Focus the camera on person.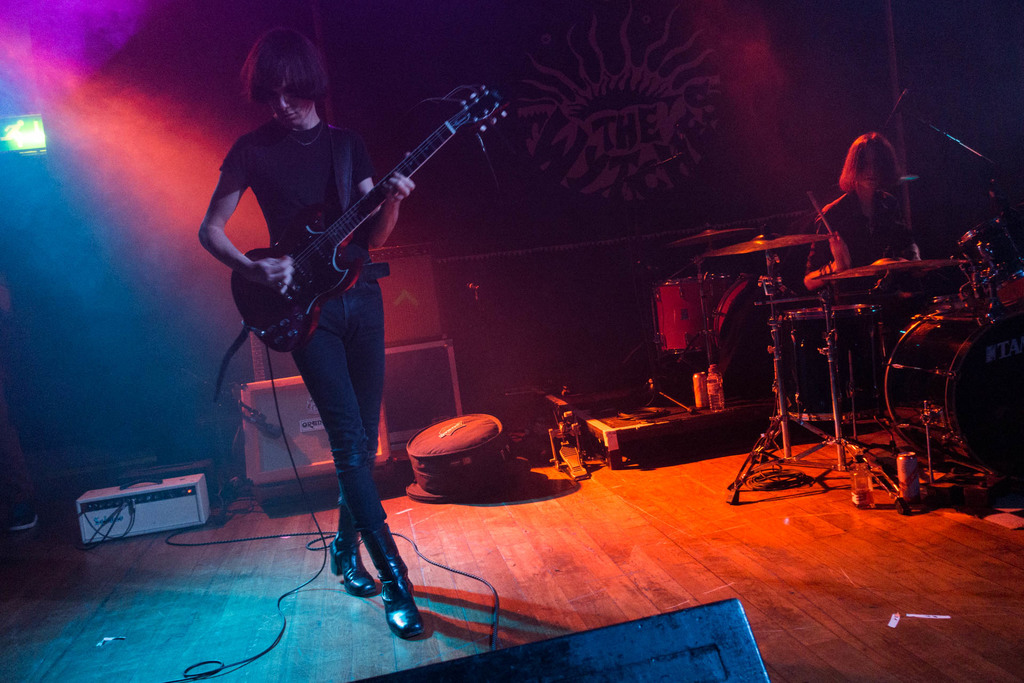
Focus region: x1=801, y1=135, x2=916, y2=294.
